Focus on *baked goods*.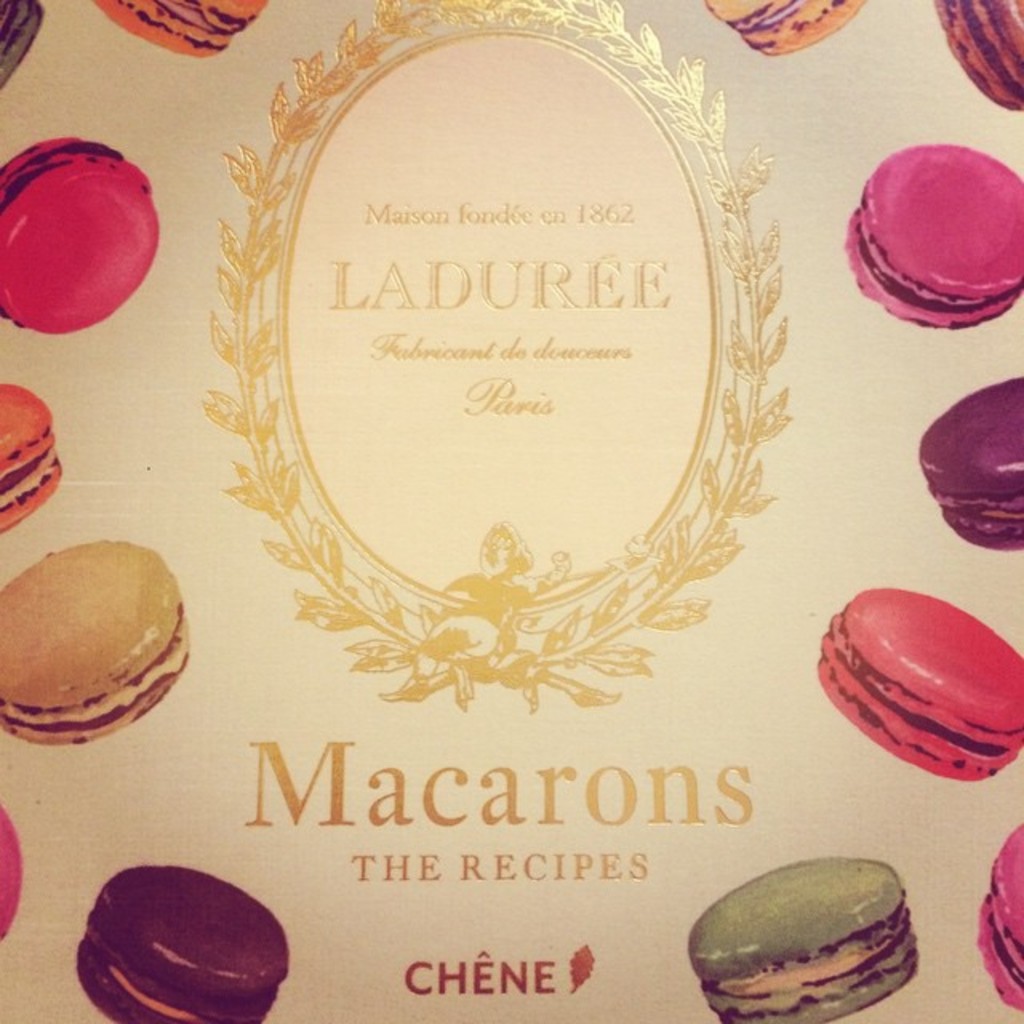
Focused at [928, 0, 1022, 112].
